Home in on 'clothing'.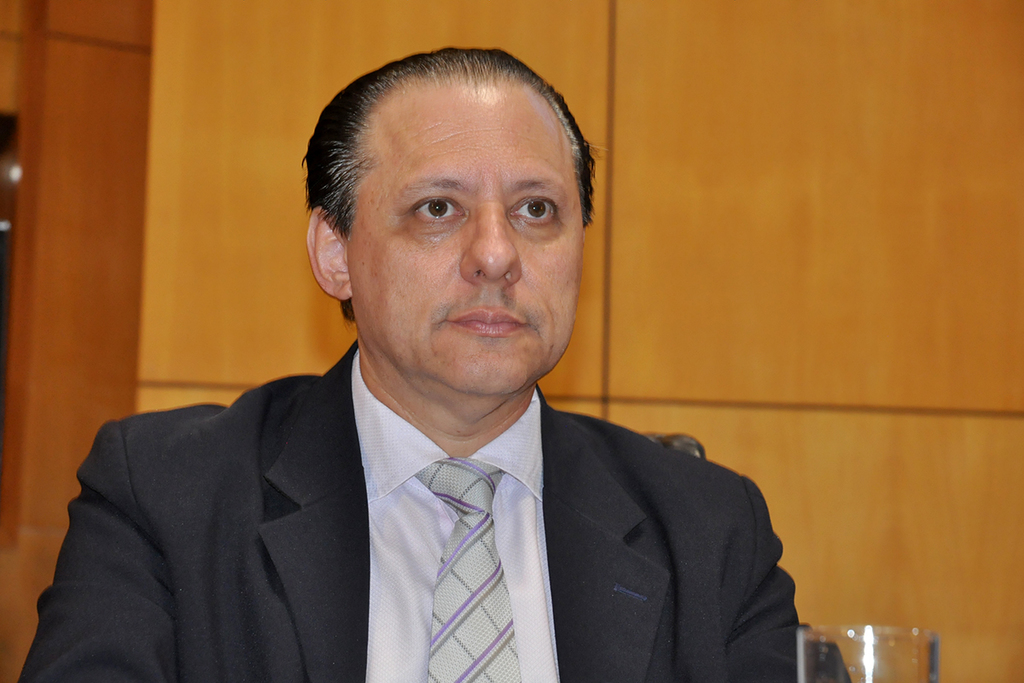
Homed in at bbox=(0, 334, 793, 681).
